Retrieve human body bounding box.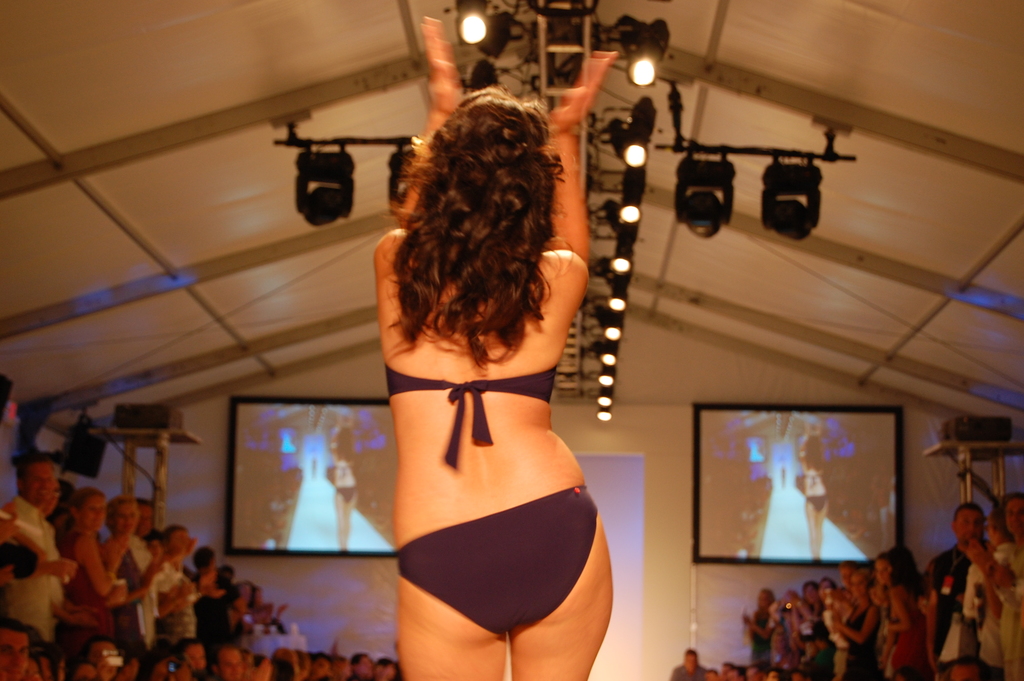
Bounding box: detection(796, 434, 829, 568).
